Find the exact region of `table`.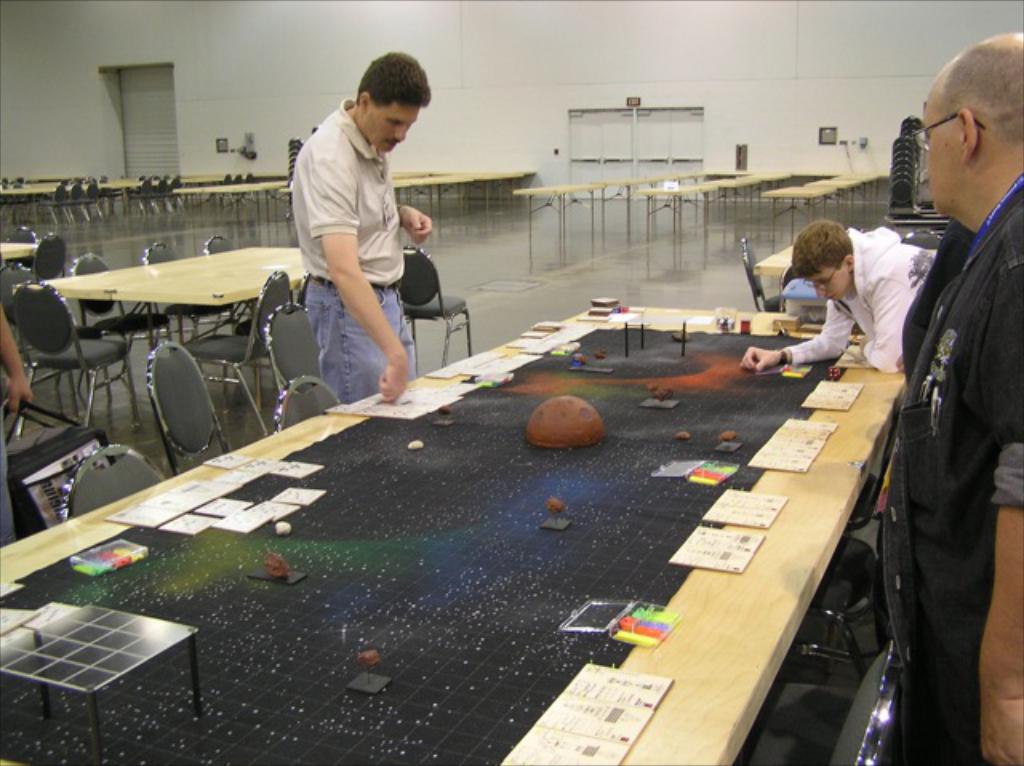
Exact region: 758/166/885/219.
